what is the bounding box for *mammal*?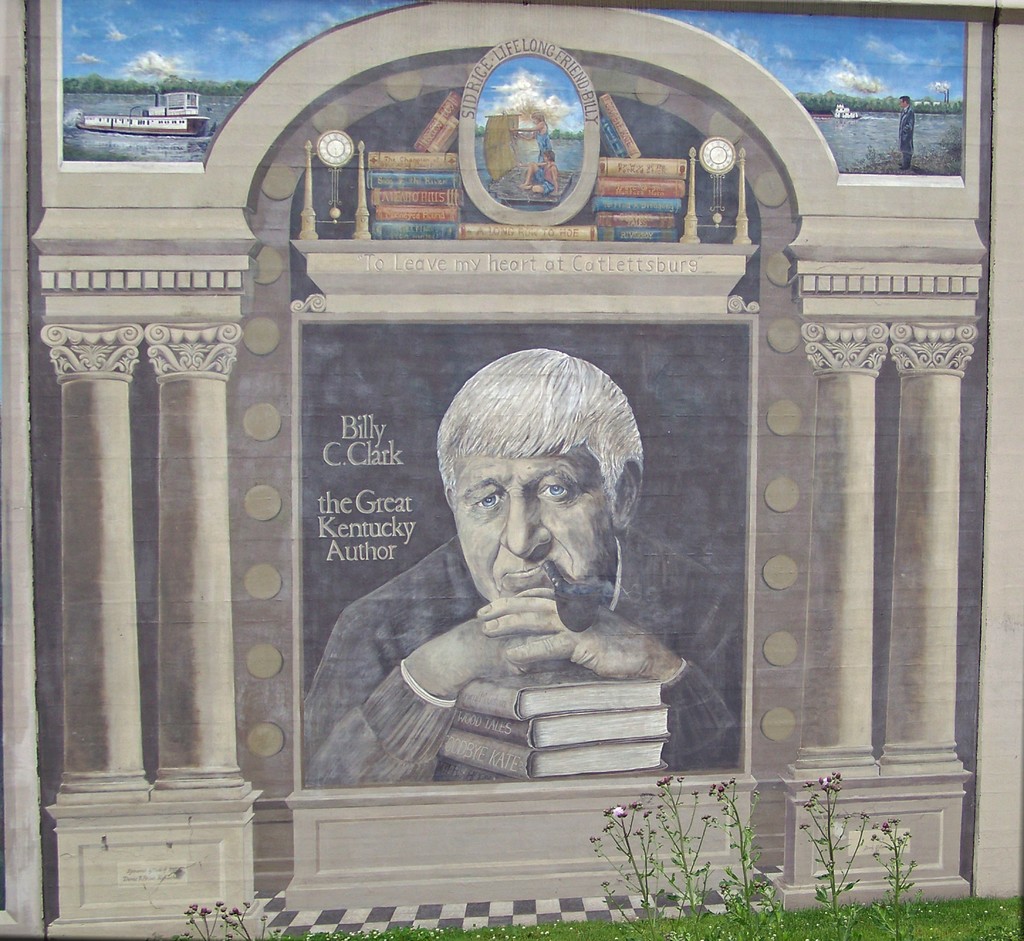
rect(522, 147, 560, 193).
